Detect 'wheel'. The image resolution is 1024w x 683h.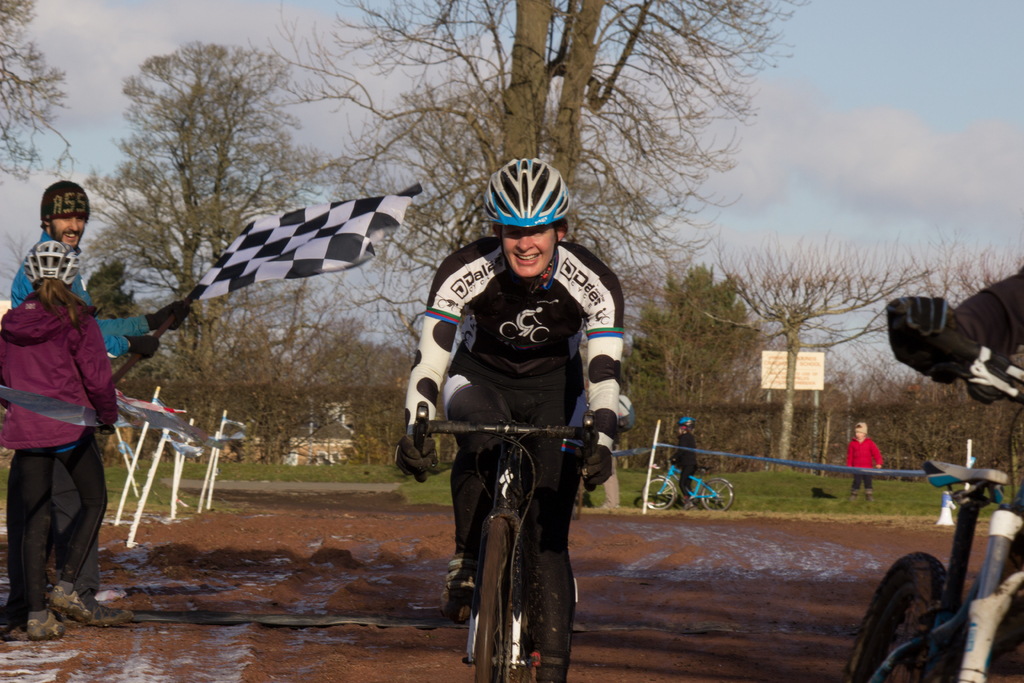
left=639, top=475, right=676, bottom=513.
